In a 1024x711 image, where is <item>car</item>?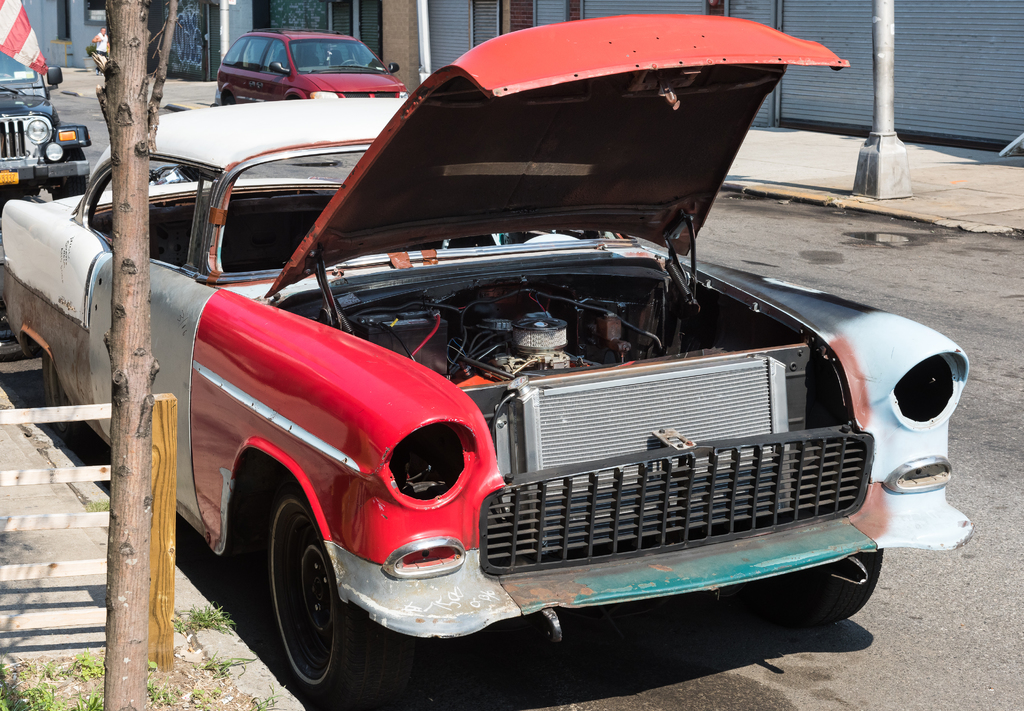
bbox=(90, 57, 964, 686).
